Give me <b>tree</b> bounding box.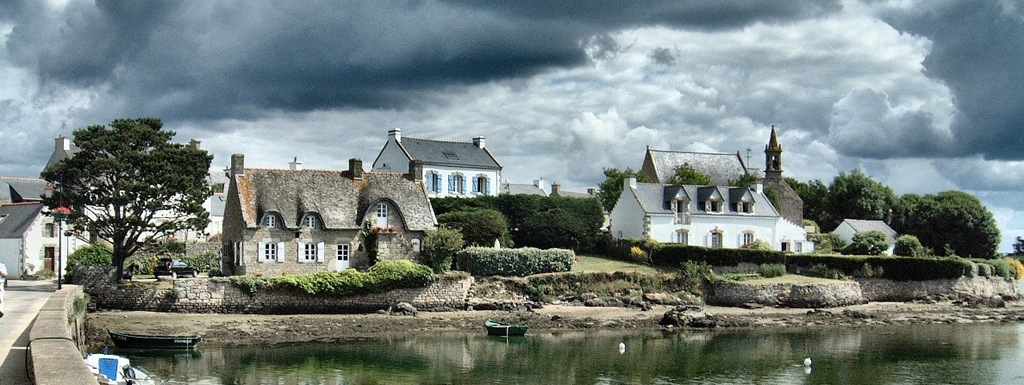
896 189 1001 267.
